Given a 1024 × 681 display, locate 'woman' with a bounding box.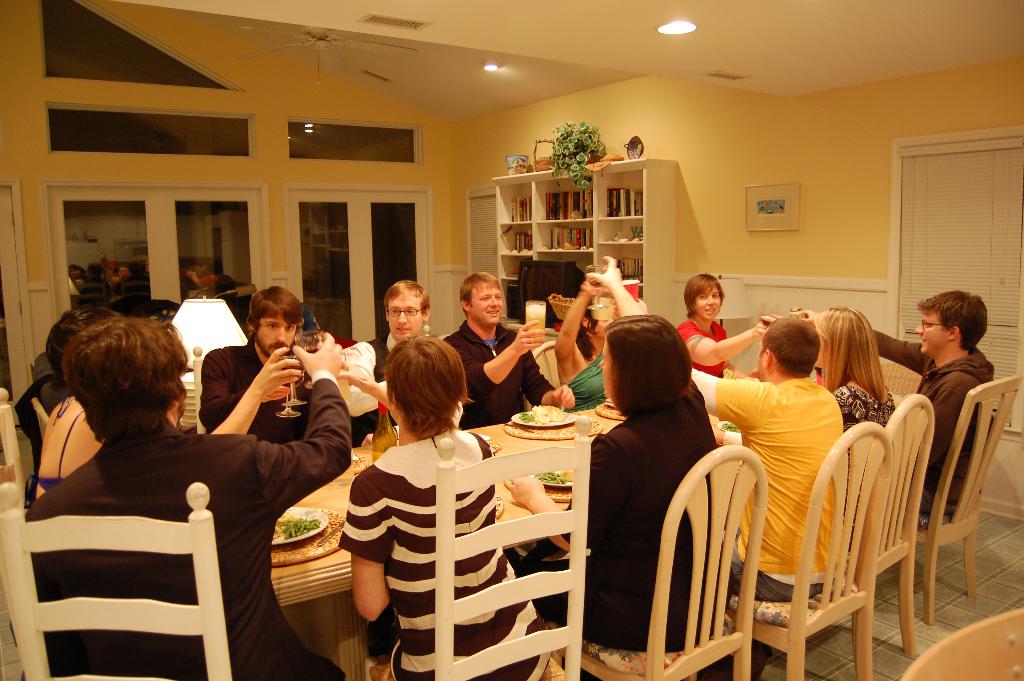
Located: [x1=748, y1=302, x2=899, y2=518].
